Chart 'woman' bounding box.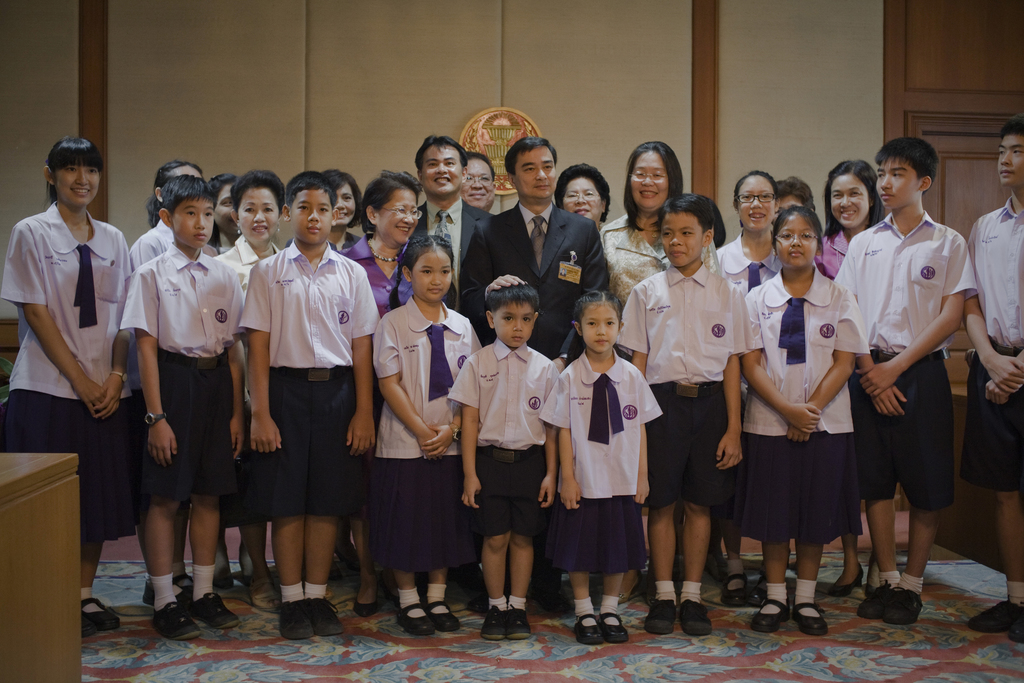
Charted: {"x1": 216, "y1": 169, "x2": 289, "y2": 618}.
